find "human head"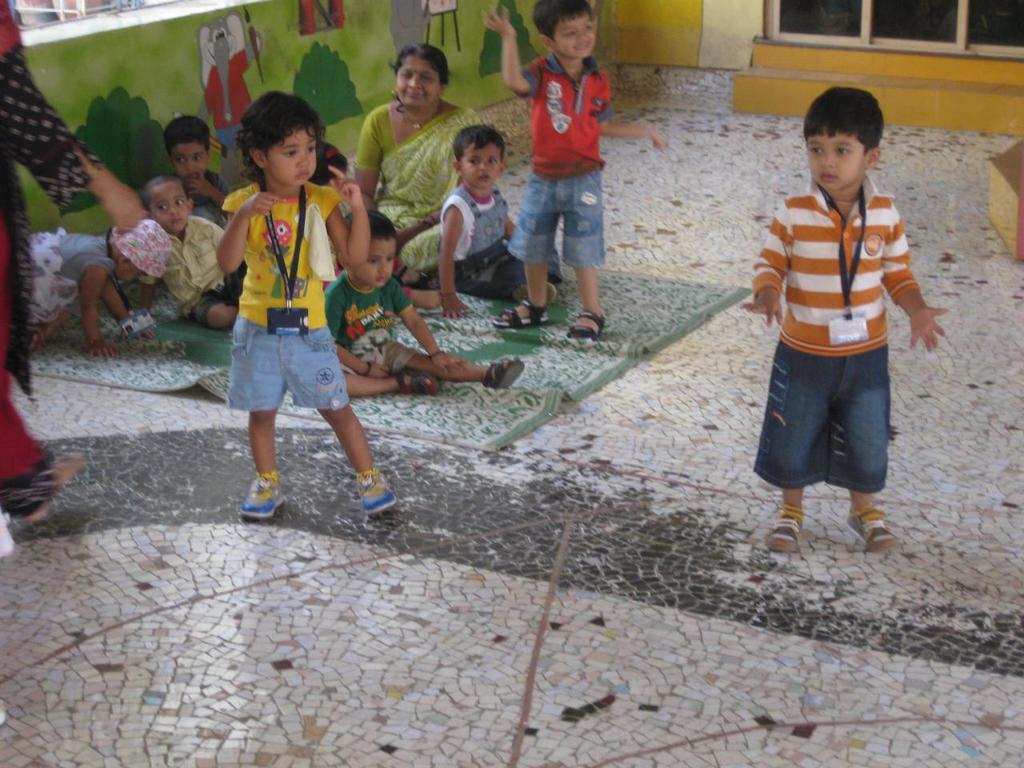
(144,172,196,236)
